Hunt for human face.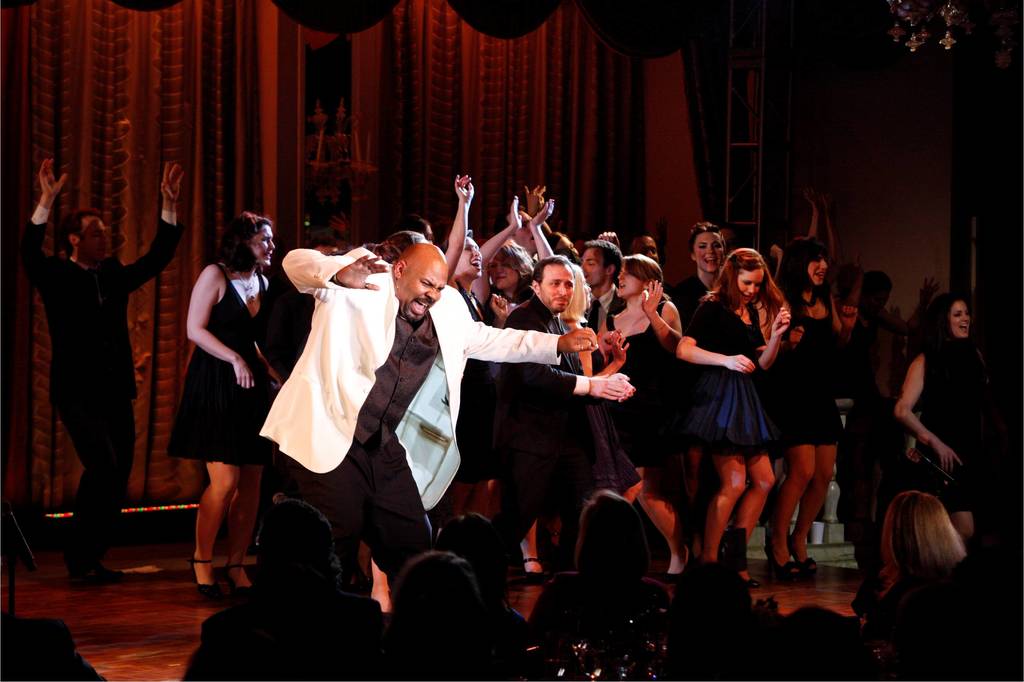
Hunted down at crop(616, 266, 641, 297).
